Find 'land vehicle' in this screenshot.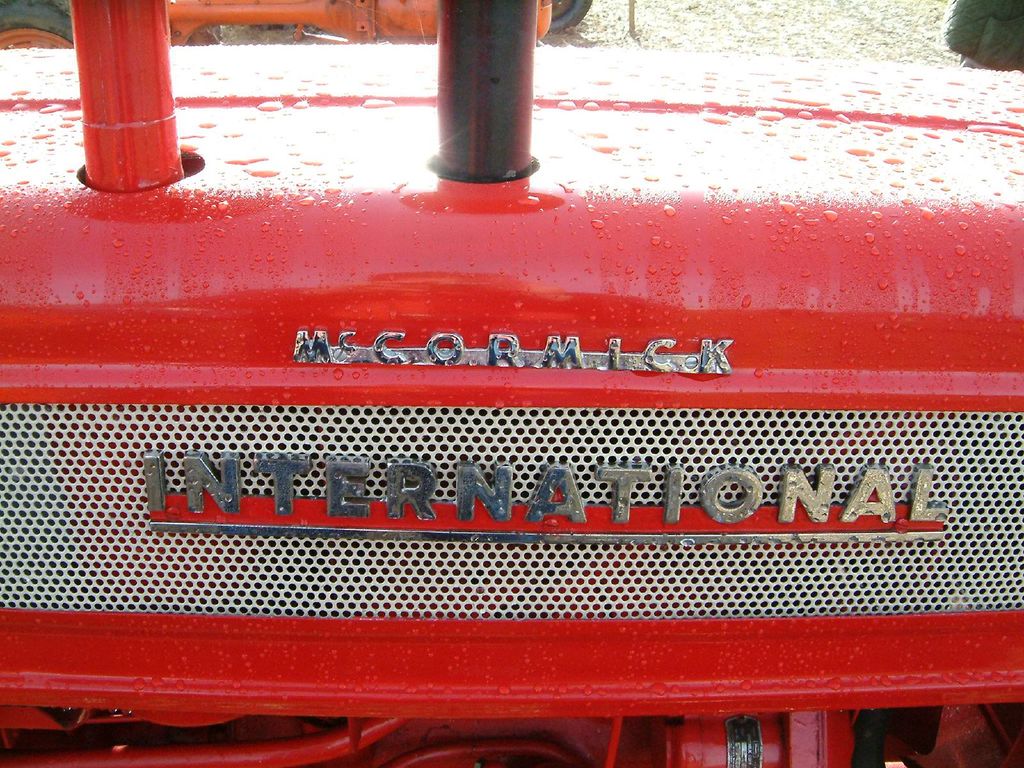
The bounding box for 'land vehicle' is BBox(20, 0, 1023, 756).
